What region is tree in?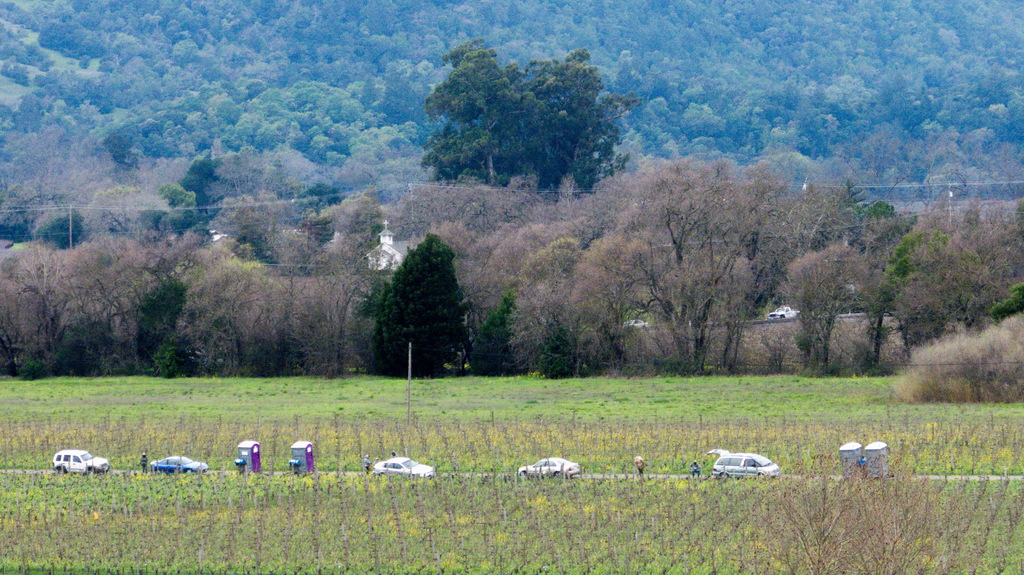
350,233,475,382.
